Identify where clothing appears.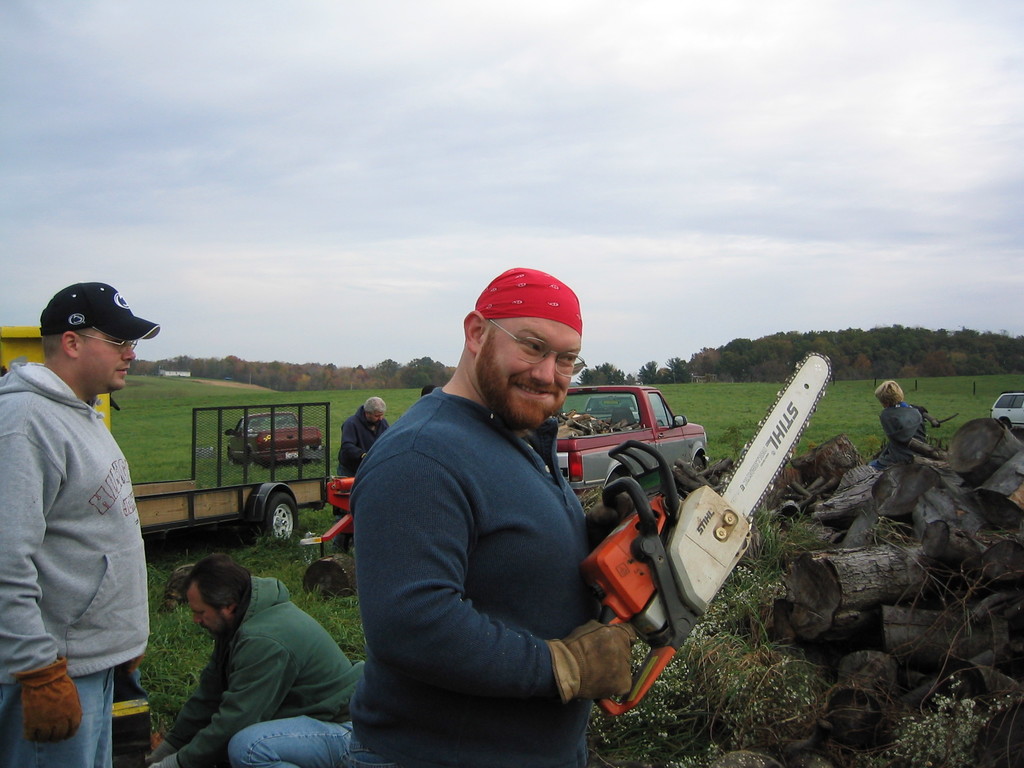
Appears at [332,413,399,476].
